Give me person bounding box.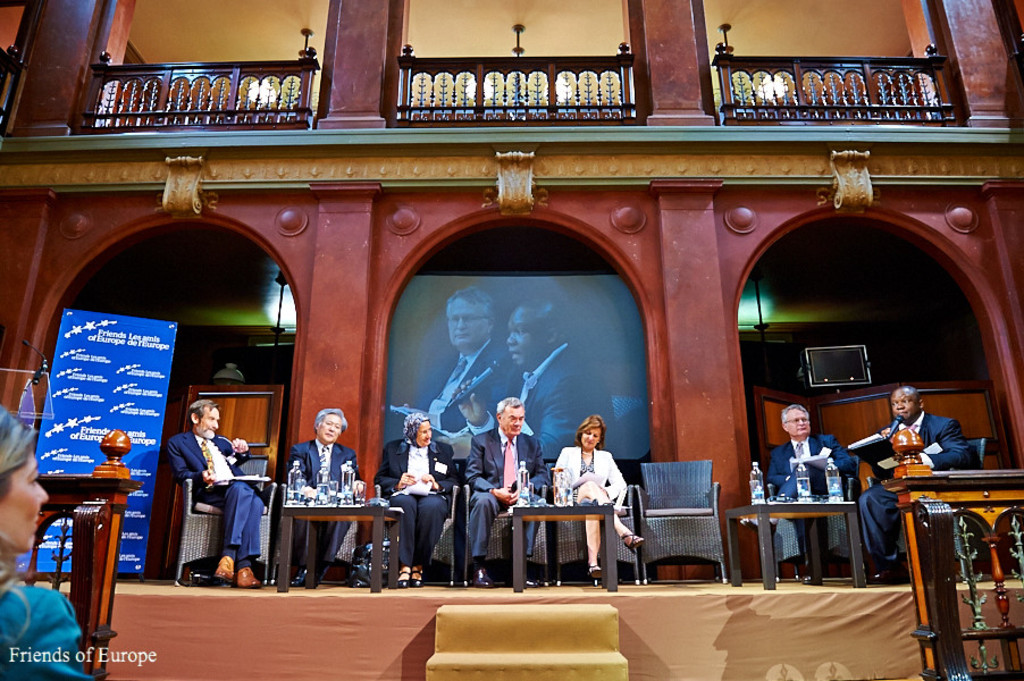
bbox(371, 413, 454, 586).
